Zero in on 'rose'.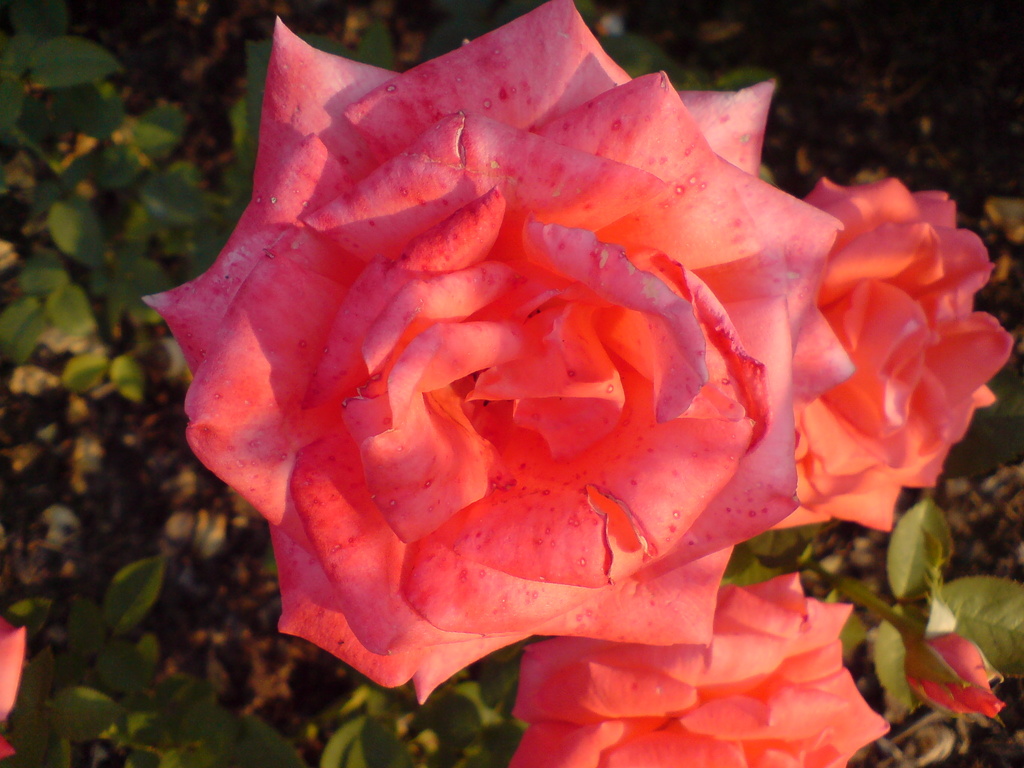
Zeroed in: (0, 611, 29, 762).
